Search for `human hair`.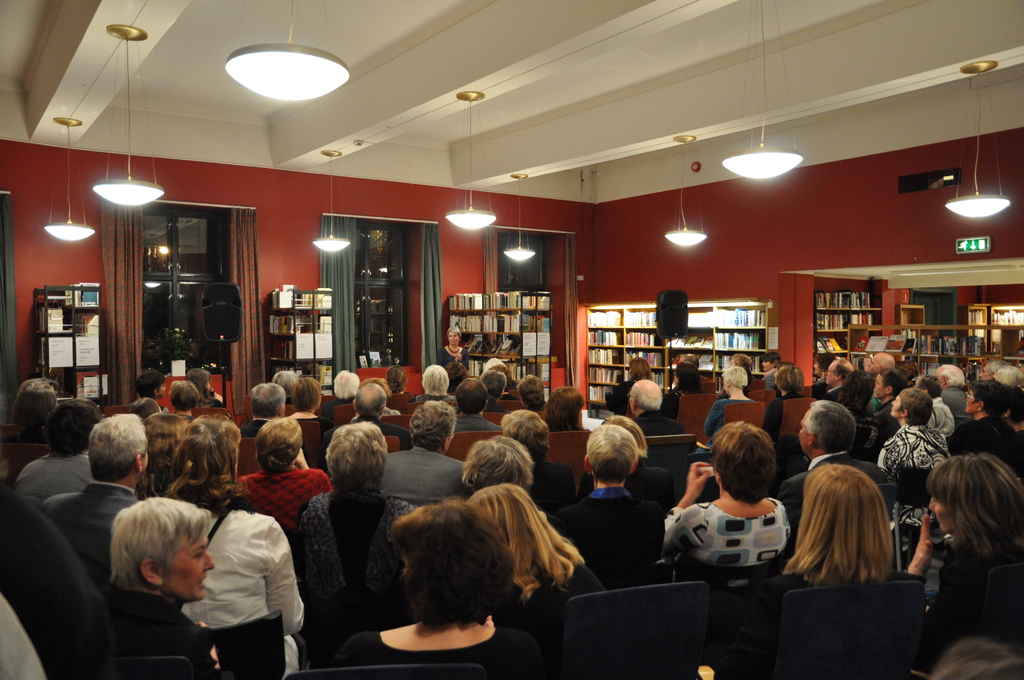
Found at [left=512, top=373, right=542, bottom=407].
